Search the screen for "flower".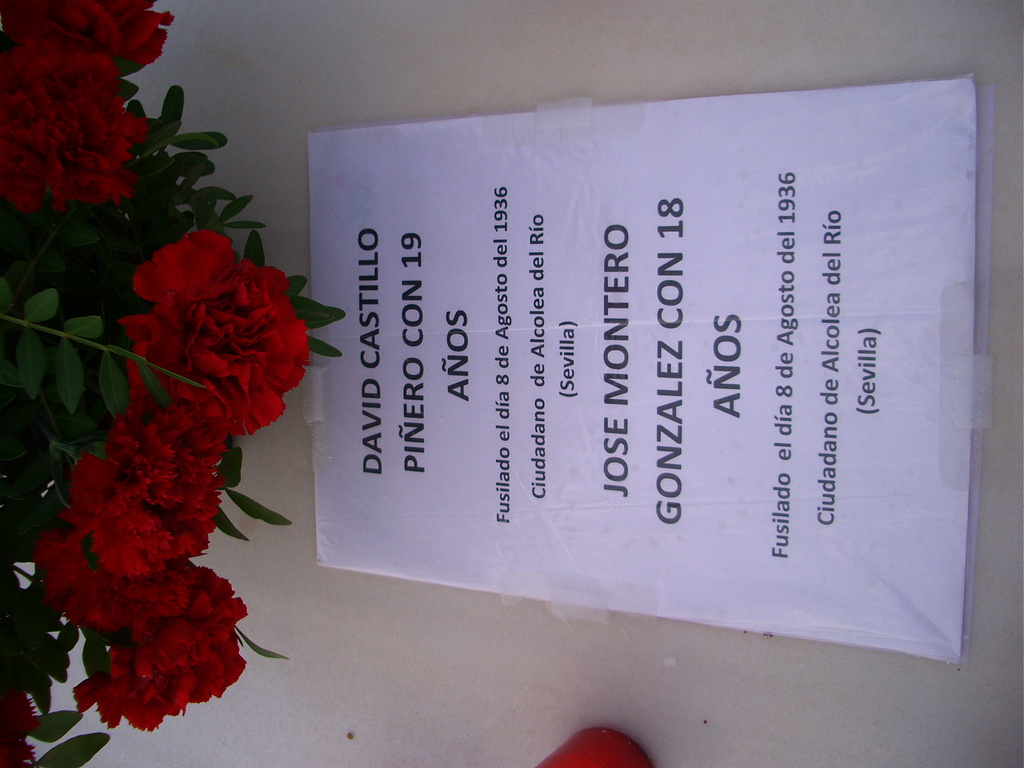
Found at BBox(113, 234, 308, 440).
